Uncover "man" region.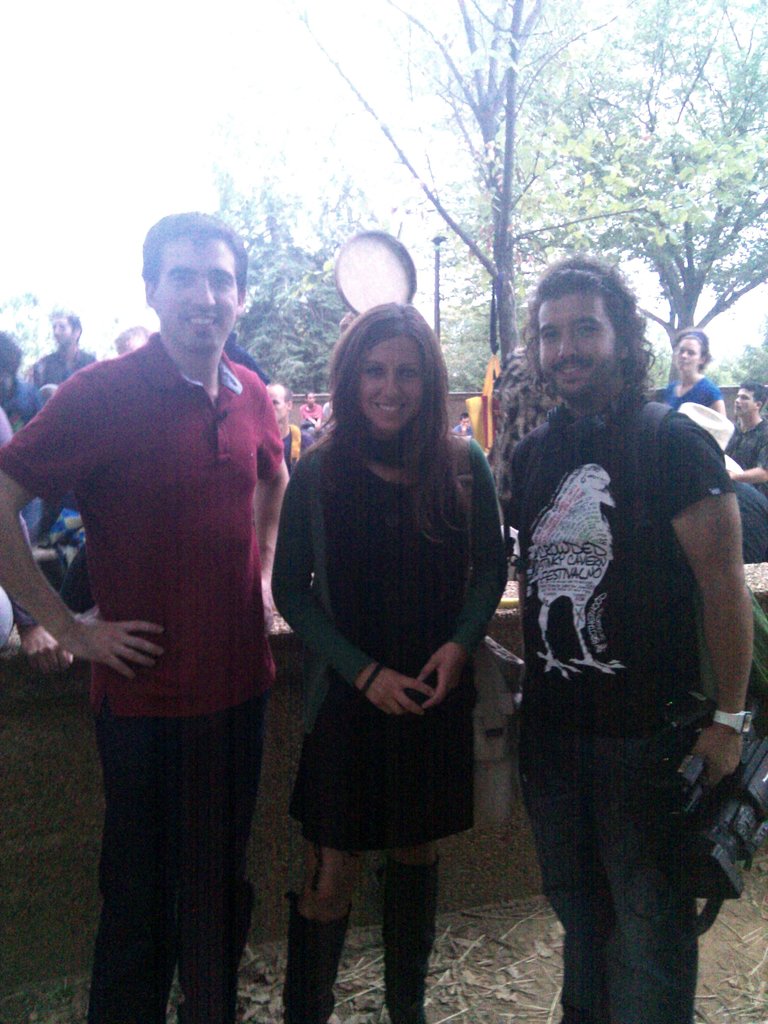
Uncovered: bbox(266, 381, 319, 477).
